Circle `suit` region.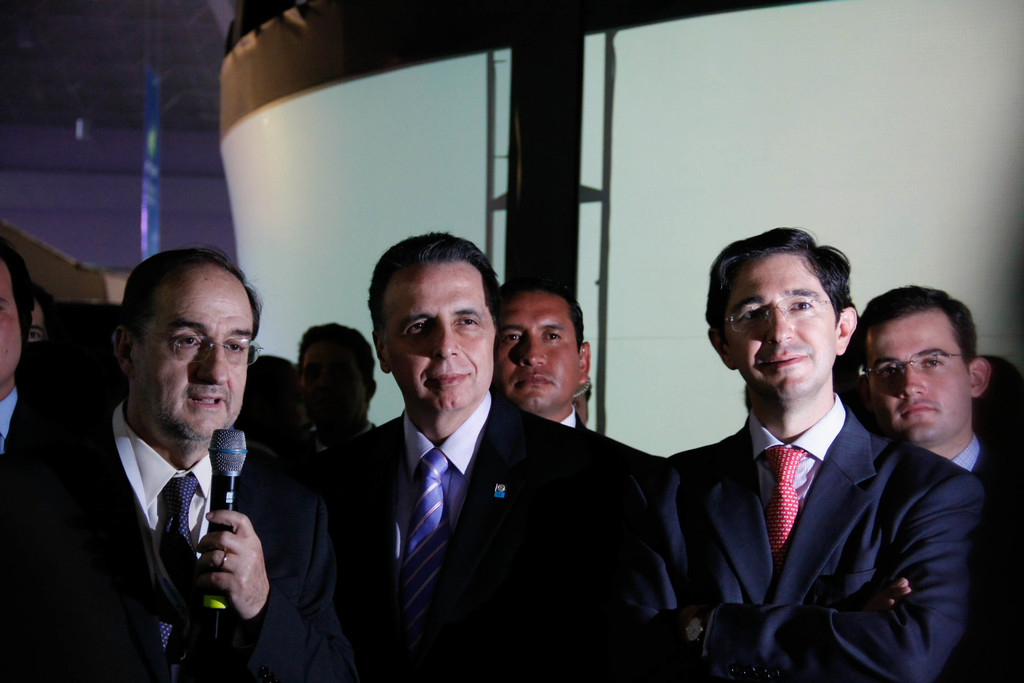
Region: bbox=[0, 384, 69, 472].
